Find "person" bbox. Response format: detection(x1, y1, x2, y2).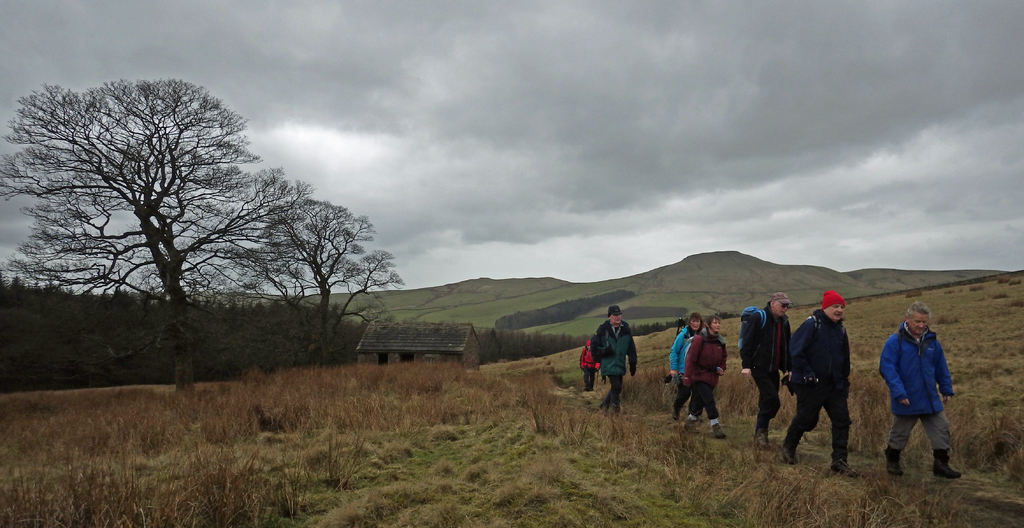
detection(886, 306, 956, 486).
